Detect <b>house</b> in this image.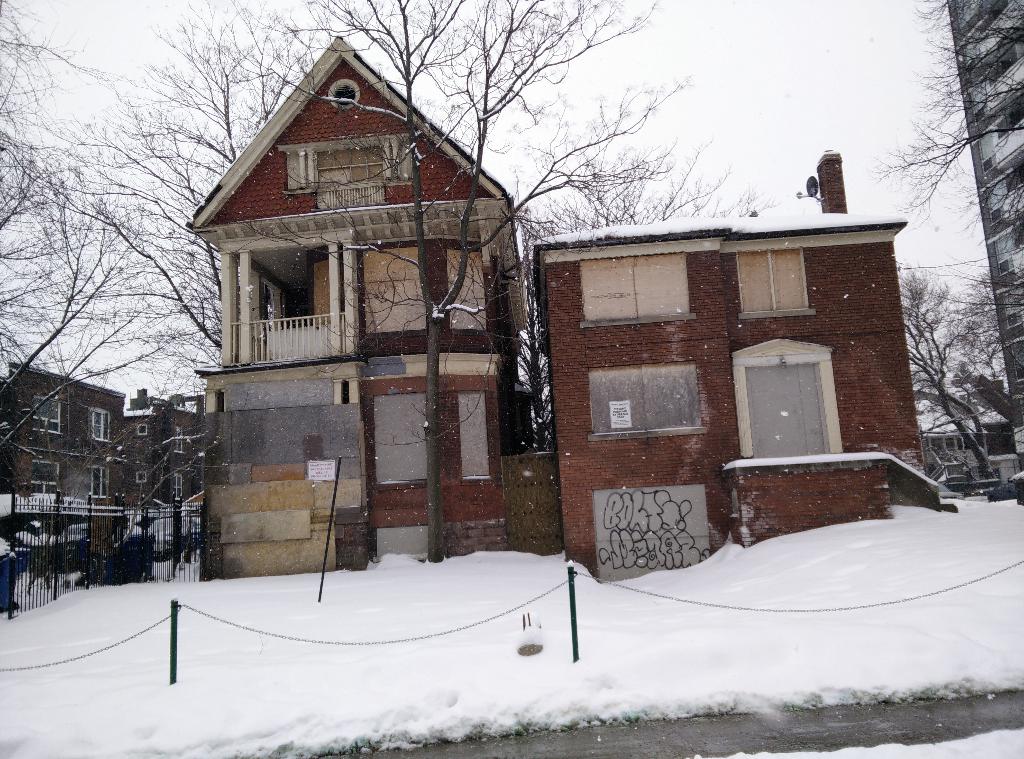
Detection: {"x1": 0, "y1": 357, "x2": 124, "y2": 508}.
